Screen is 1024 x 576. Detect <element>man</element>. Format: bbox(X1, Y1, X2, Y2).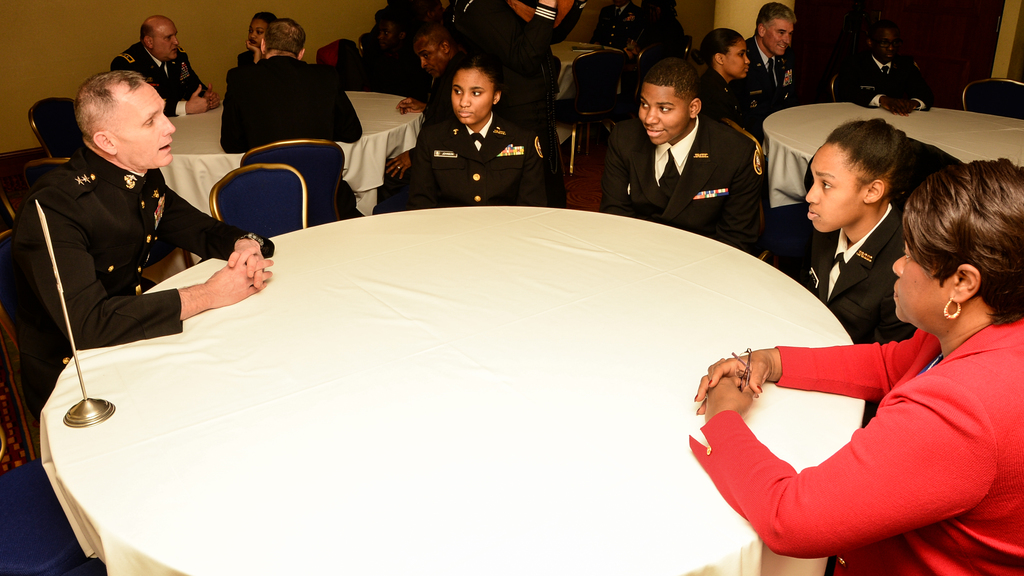
bbox(841, 25, 936, 115).
